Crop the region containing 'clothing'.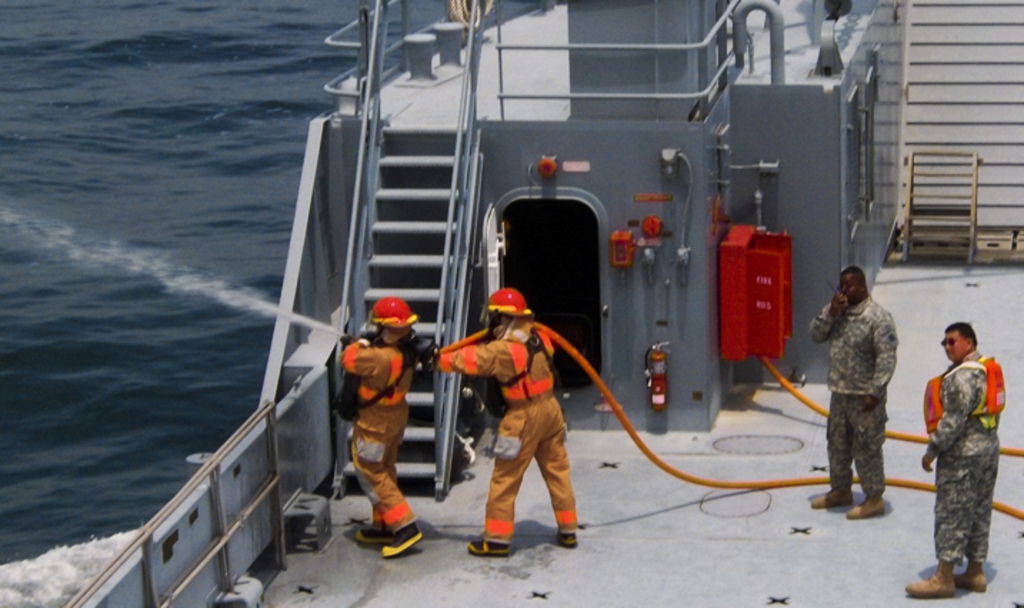
Crop region: x1=331, y1=335, x2=424, y2=539.
